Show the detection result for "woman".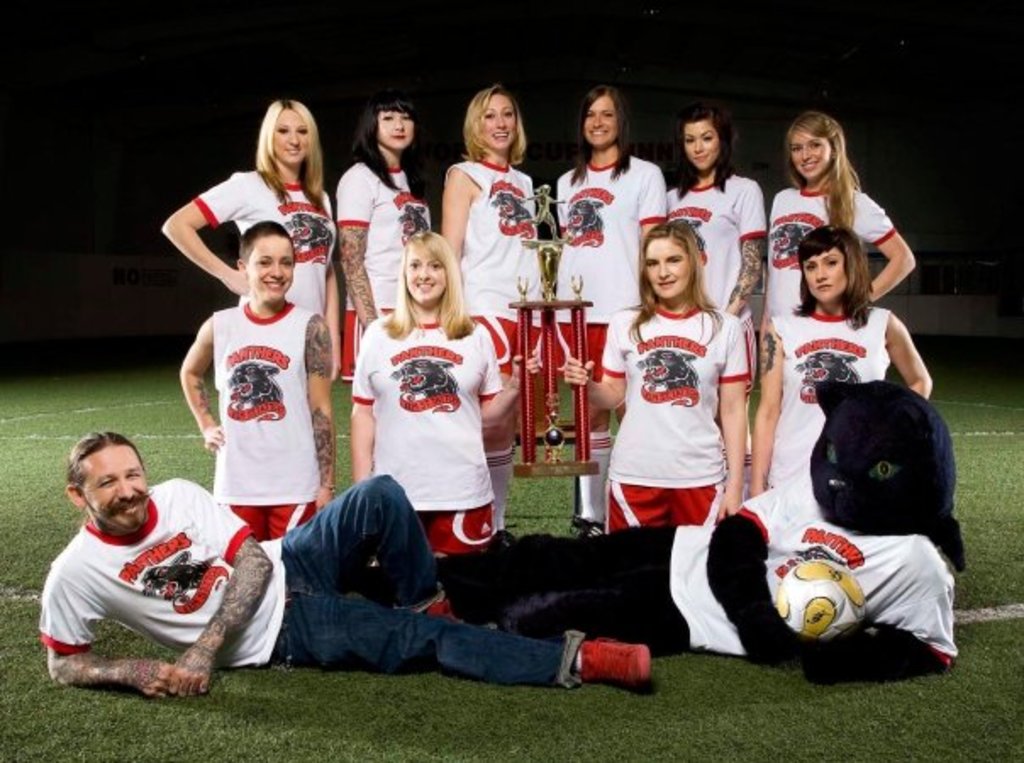
select_region(346, 229, 502, 617).
